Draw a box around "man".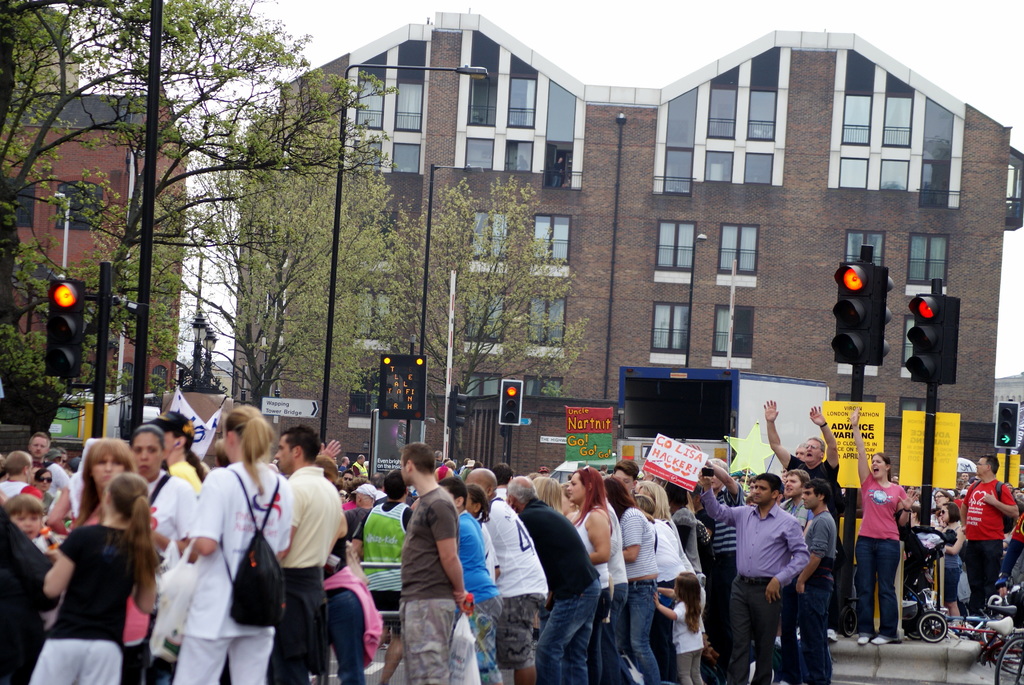
region(399, 444, 472, 684).
